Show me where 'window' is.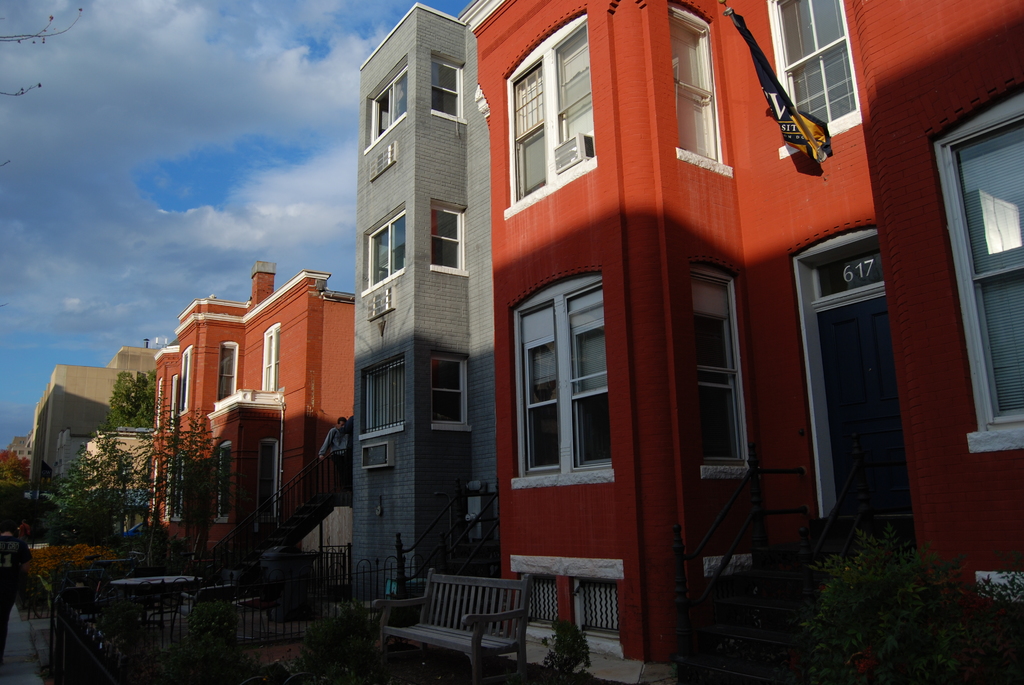
'window' is at <box>528,253,628,492</box>.
